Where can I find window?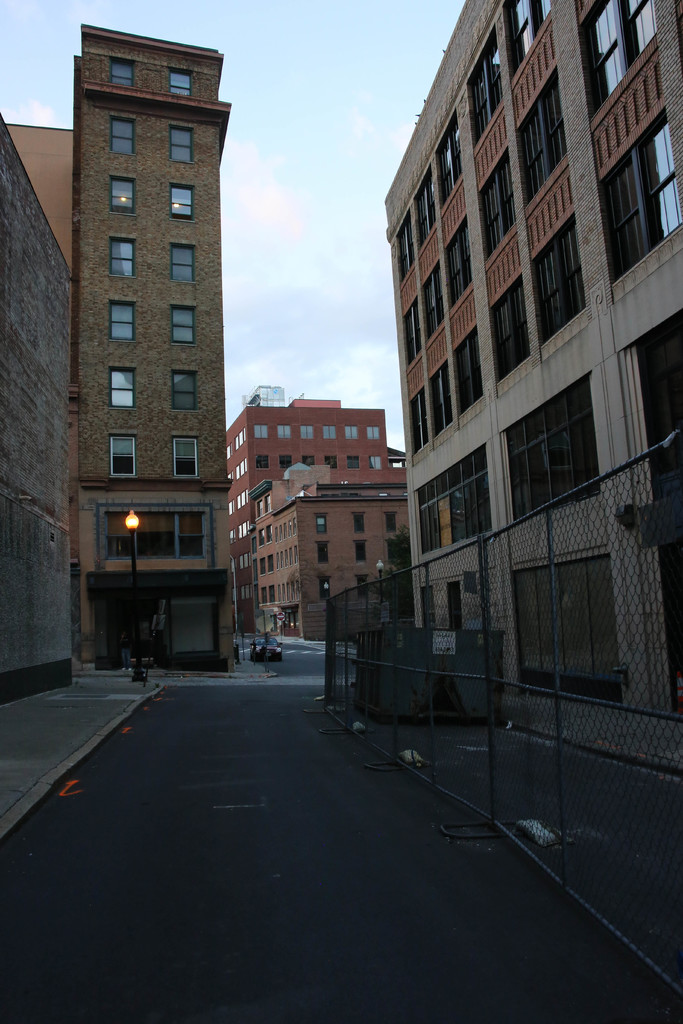
You can find it at rect(477, 152, 518, 259).
